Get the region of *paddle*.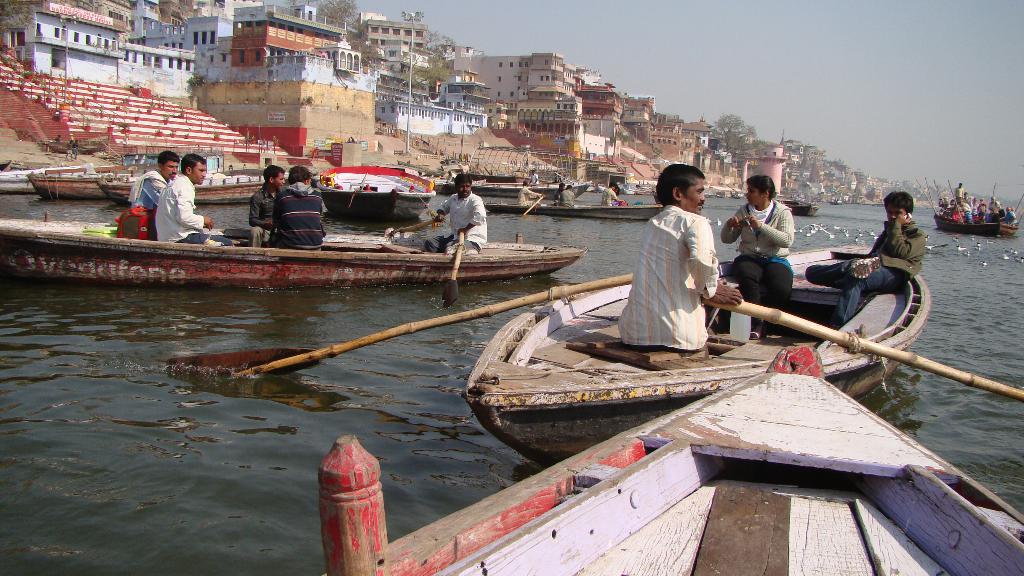
383, 218, 440, 239.
